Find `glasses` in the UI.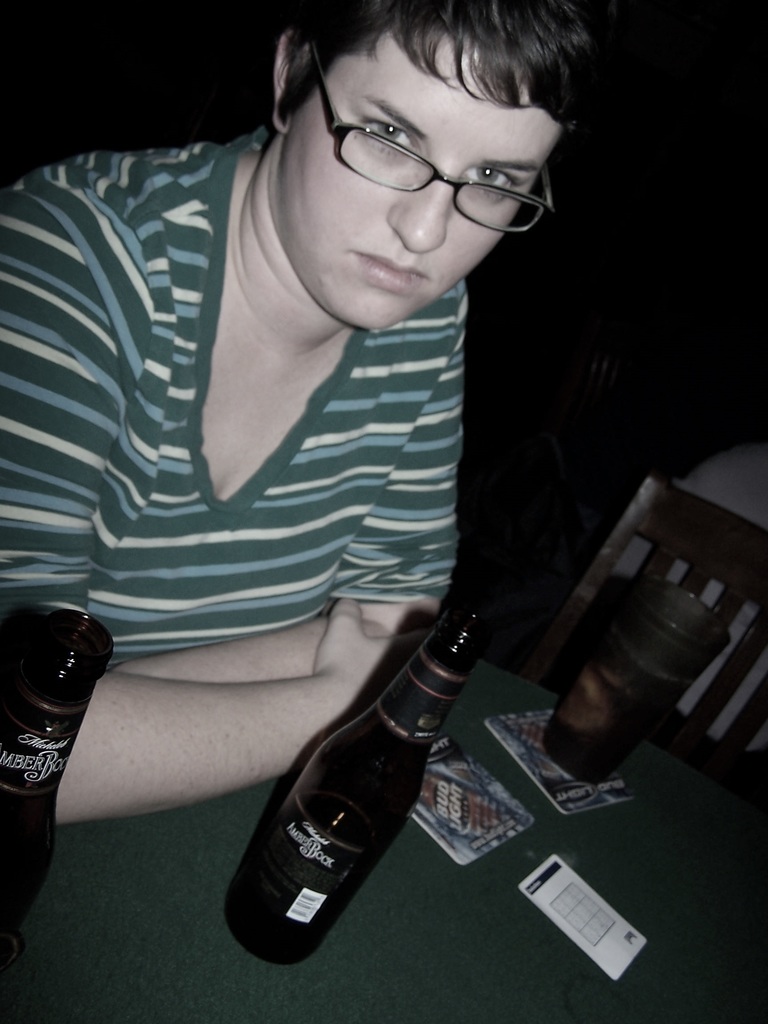
UI element at [left=316, top=37, right=554, bottom=242].
